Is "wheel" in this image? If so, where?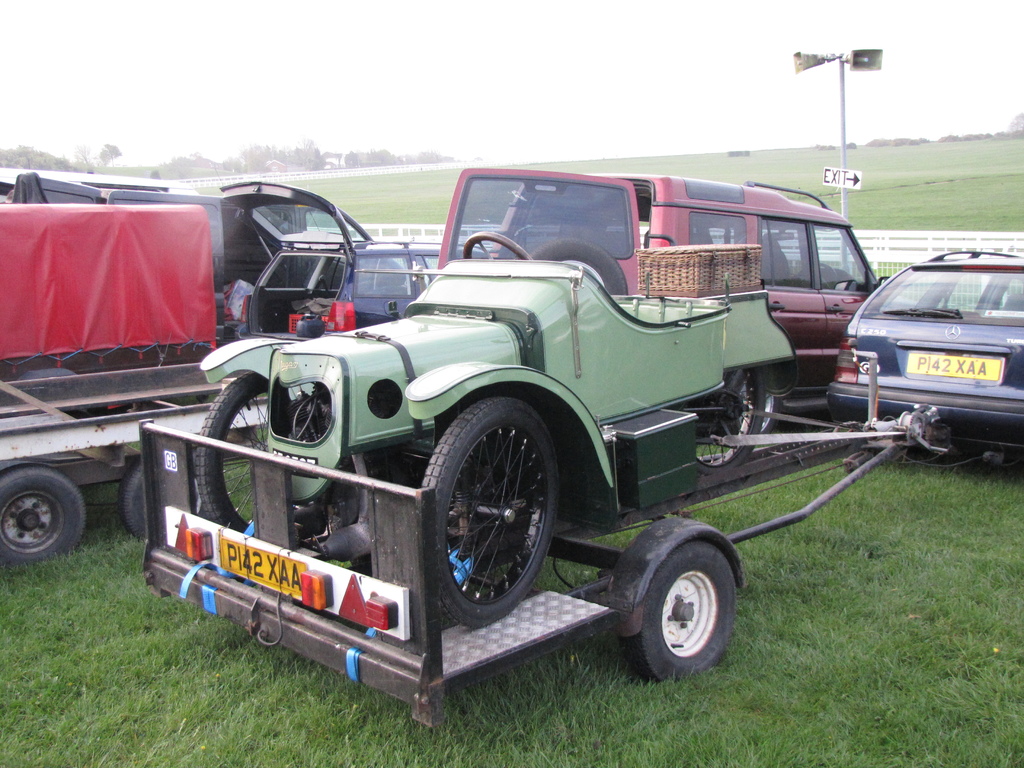
Yes, at 689/371/765/467.
